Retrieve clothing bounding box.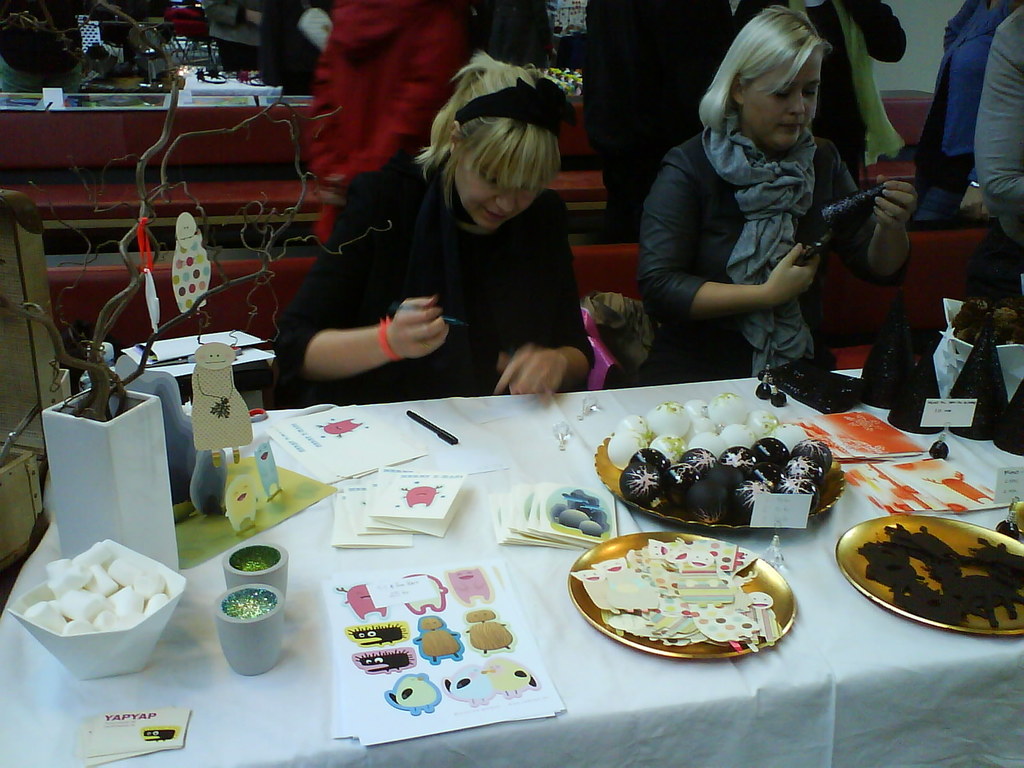
Bounding box: <region>492, 0, 560, 68</region>.
